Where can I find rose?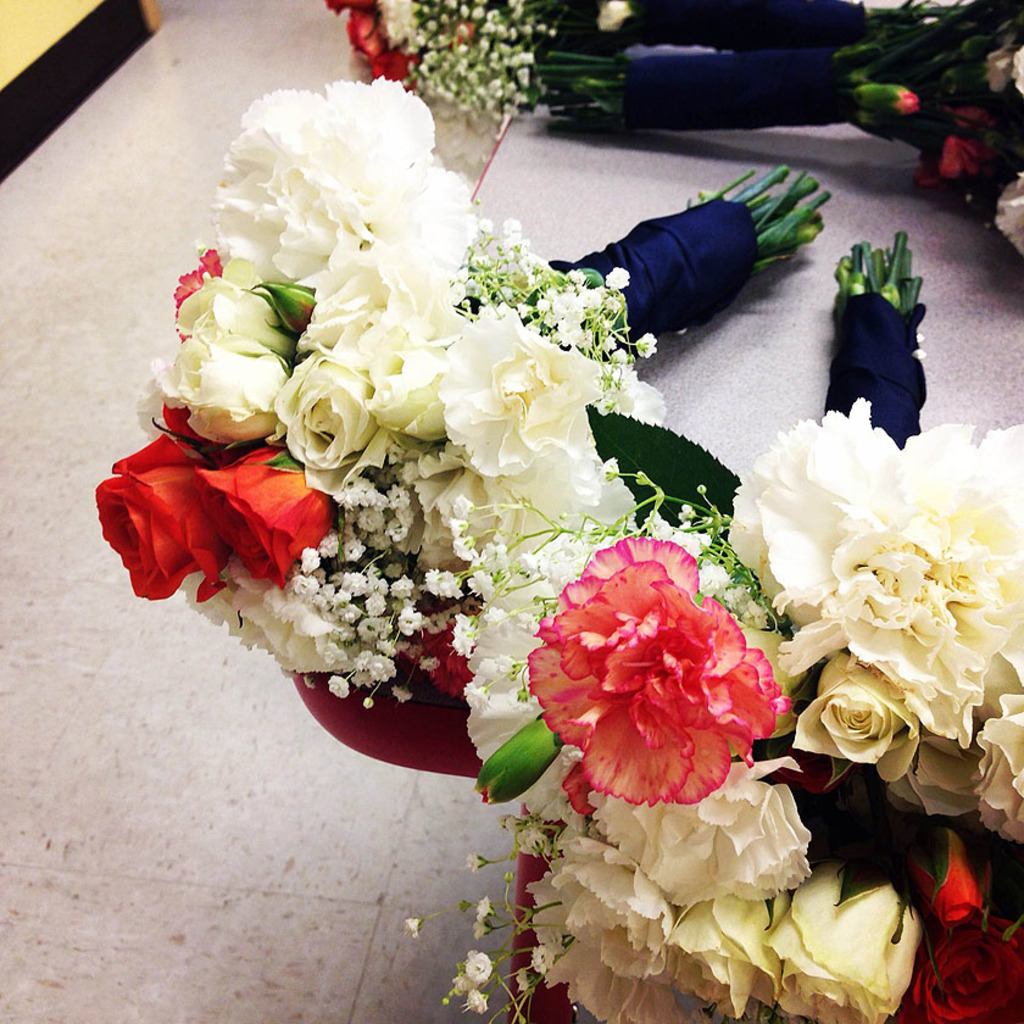
You can find it at crop(762, 852, 924, 1023).
